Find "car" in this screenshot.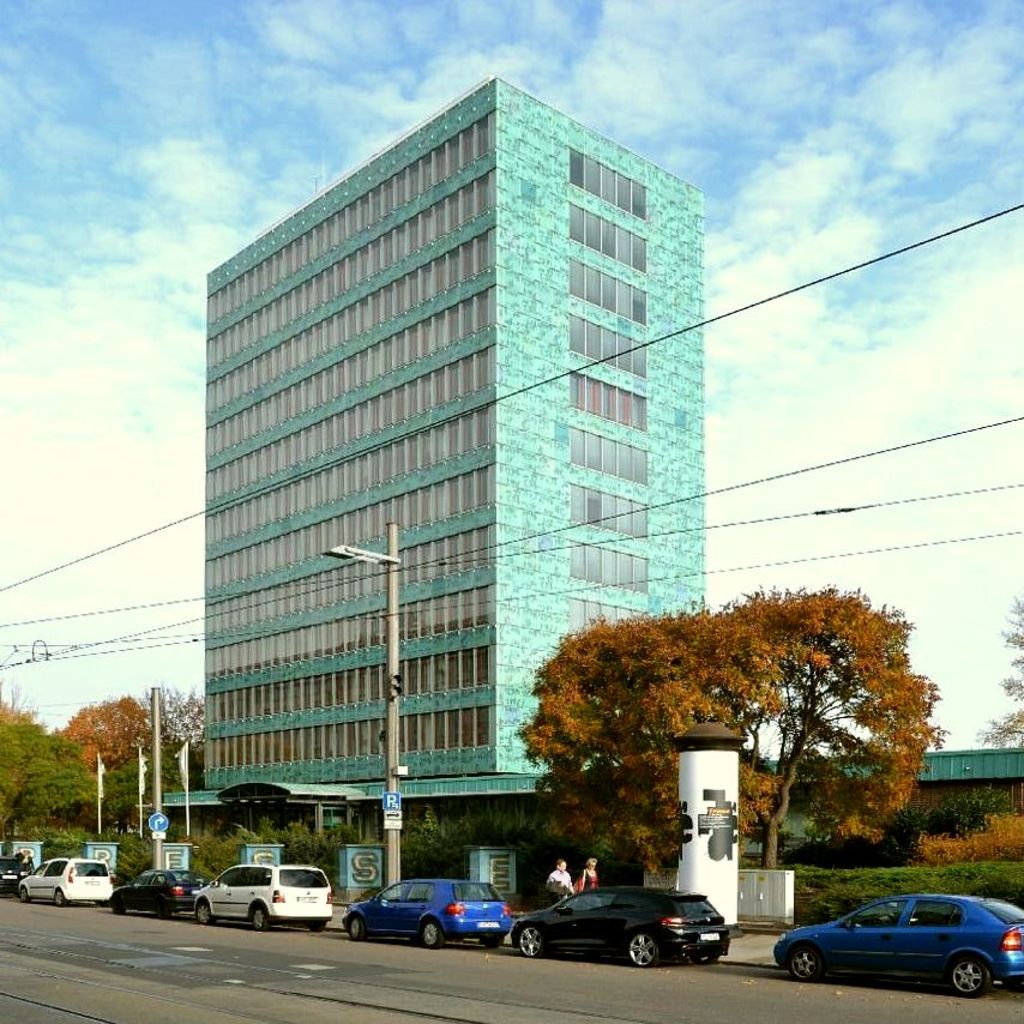
The bounding box for "car" is <bbox>341, 881, 511, 946</bbox>.
